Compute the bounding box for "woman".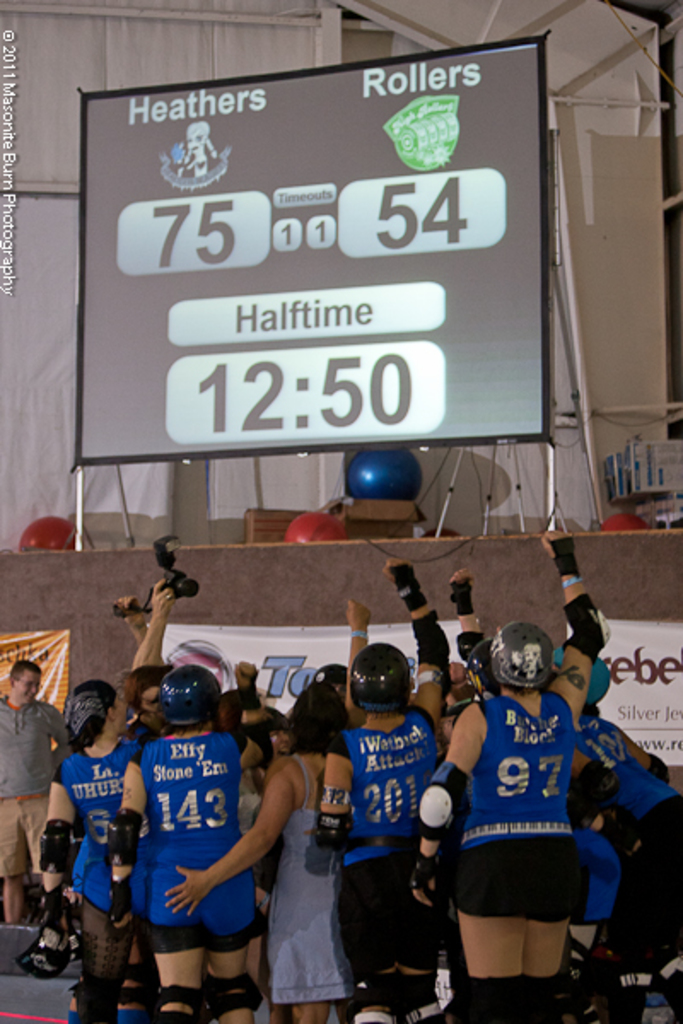
l=111, t=662, r=258, b=1022.
